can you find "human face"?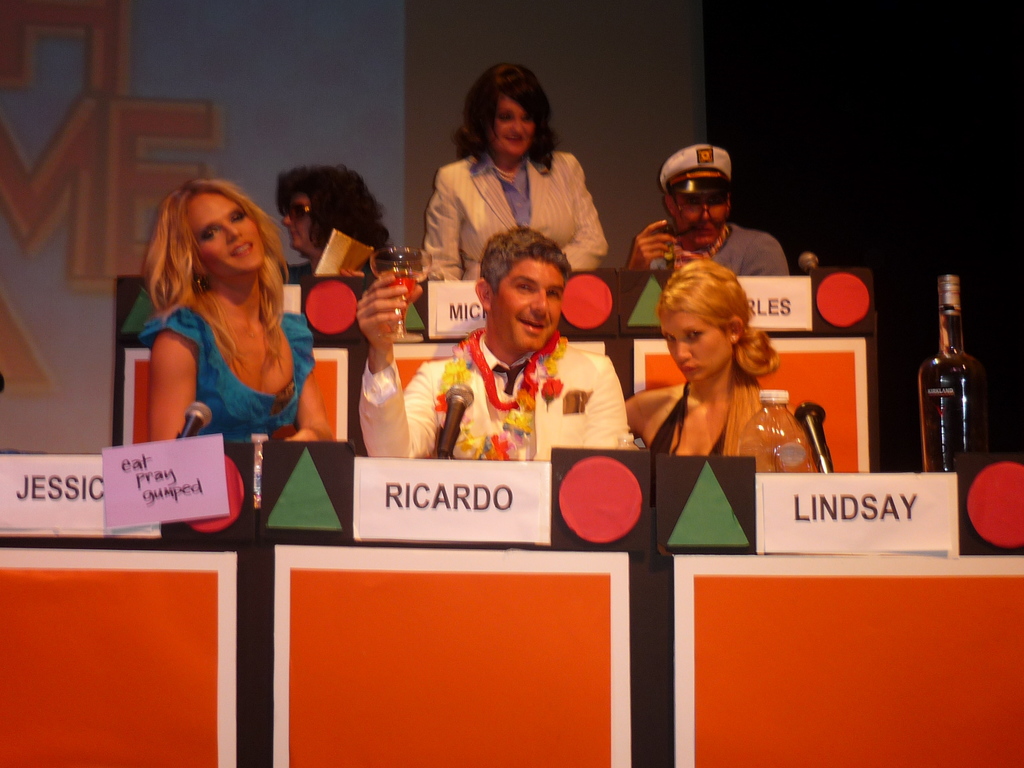
Yes, bounding box: [left=478, top=87, right=542, bottom=164].
